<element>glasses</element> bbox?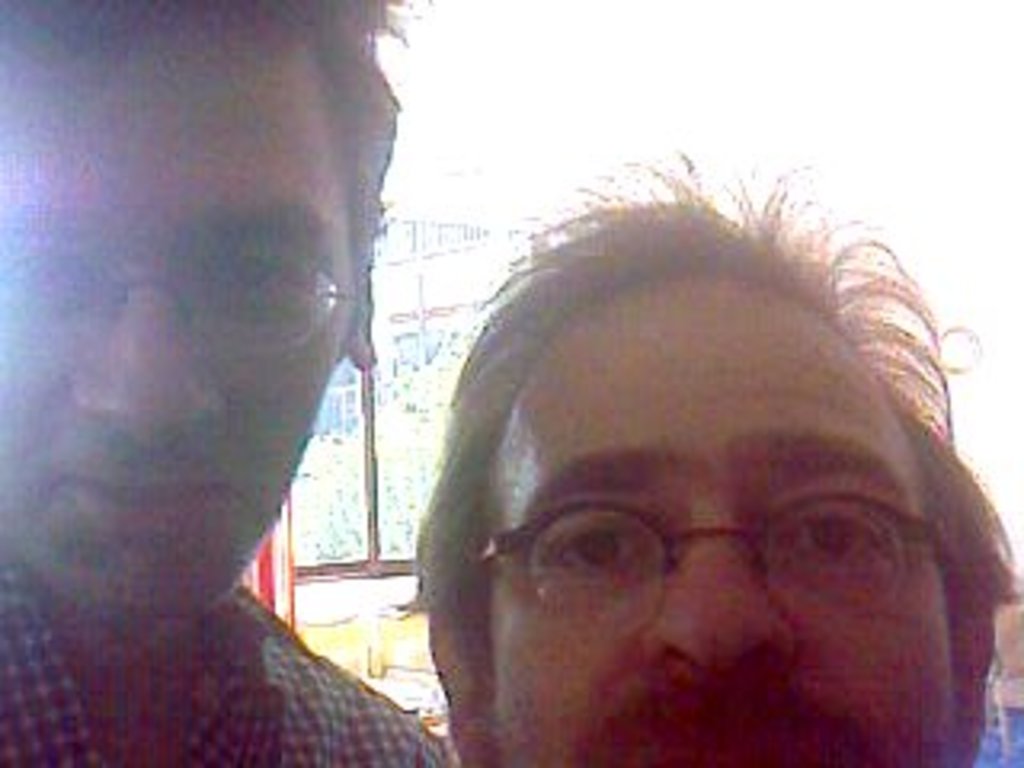
box(470, 493, 931, 640)
